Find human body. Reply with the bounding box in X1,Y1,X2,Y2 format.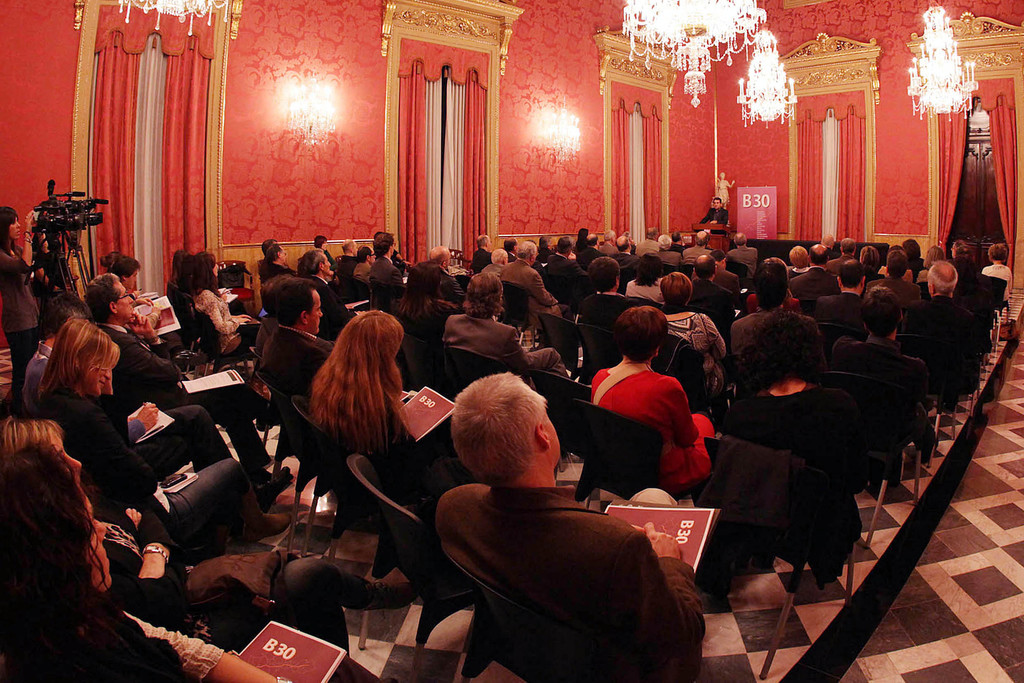
601,223,615,259.
